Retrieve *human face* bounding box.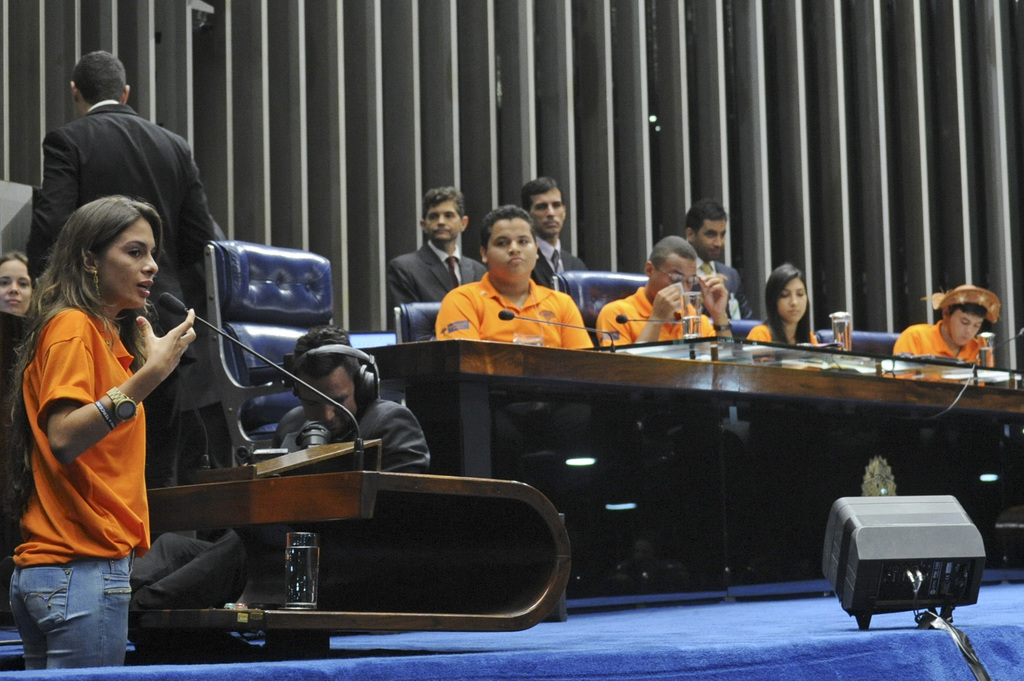
Bounding box: {"left": 0, "top": 254, "right": 34, "bottom": 313}.
